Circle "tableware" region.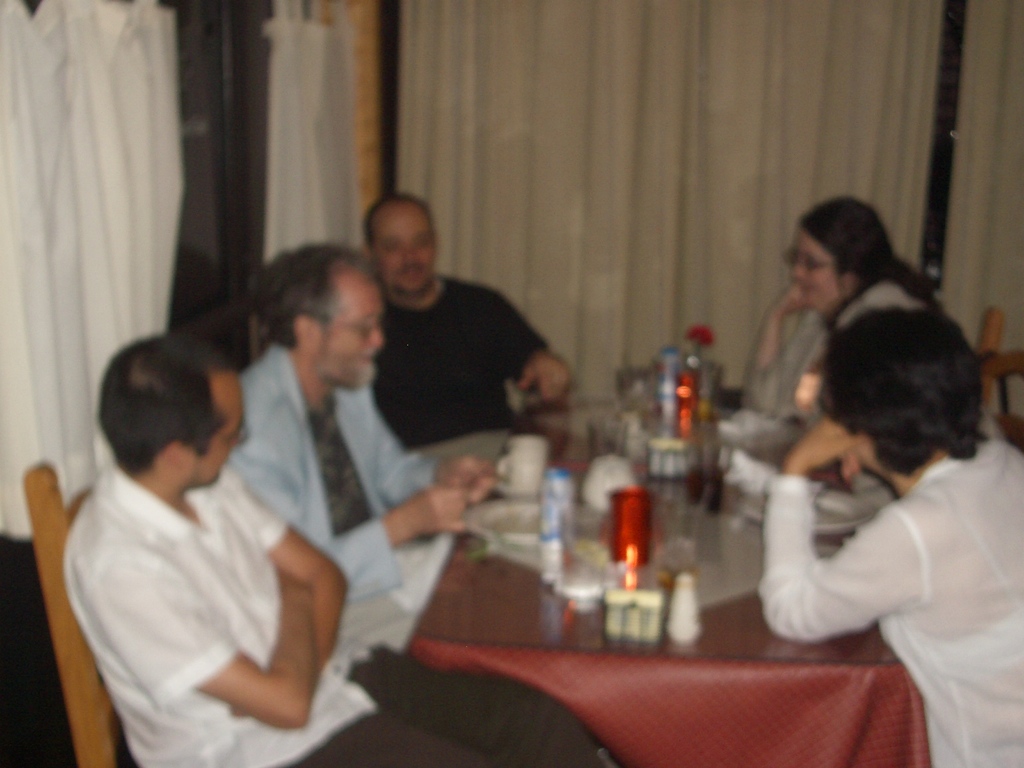
Region: box(660, 573, 706, 648).
